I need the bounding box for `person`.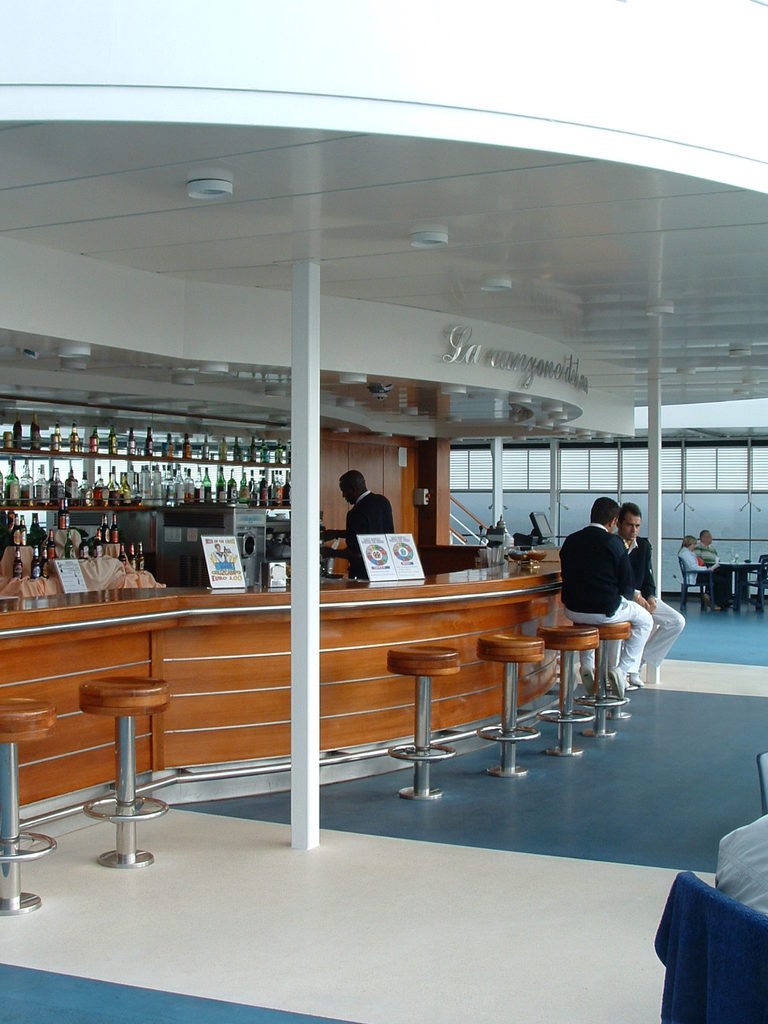
Here it is: [x1=618, y1=503, x2=689, y2=685].
